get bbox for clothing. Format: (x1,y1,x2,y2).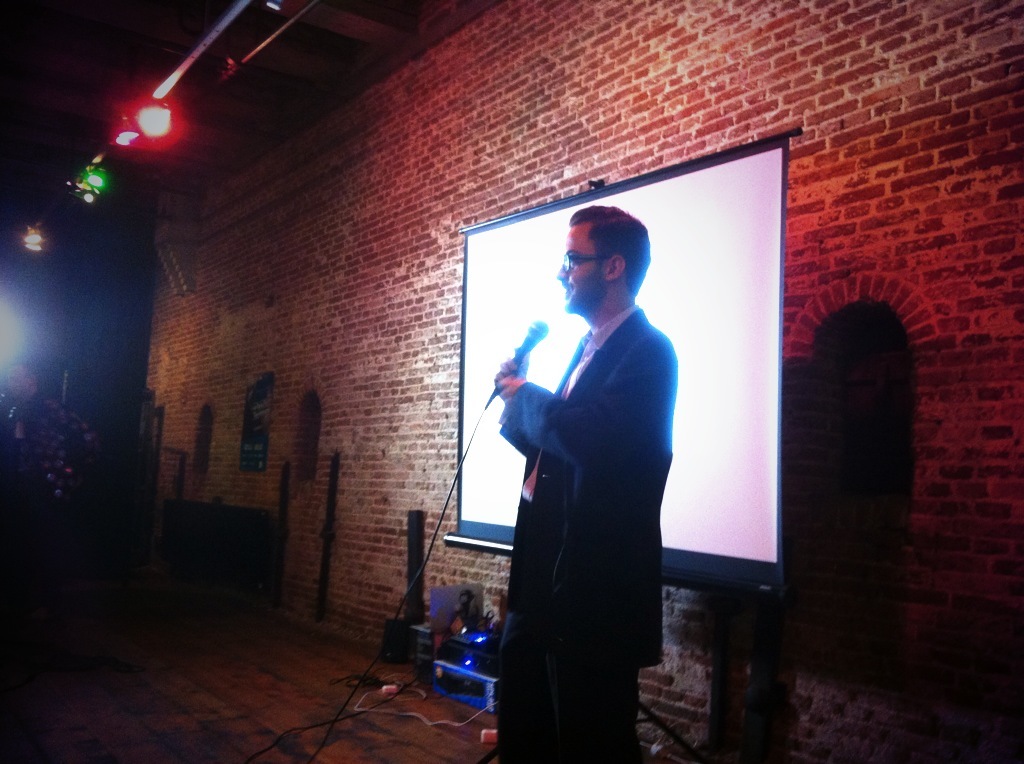
(7,398,100,489).
